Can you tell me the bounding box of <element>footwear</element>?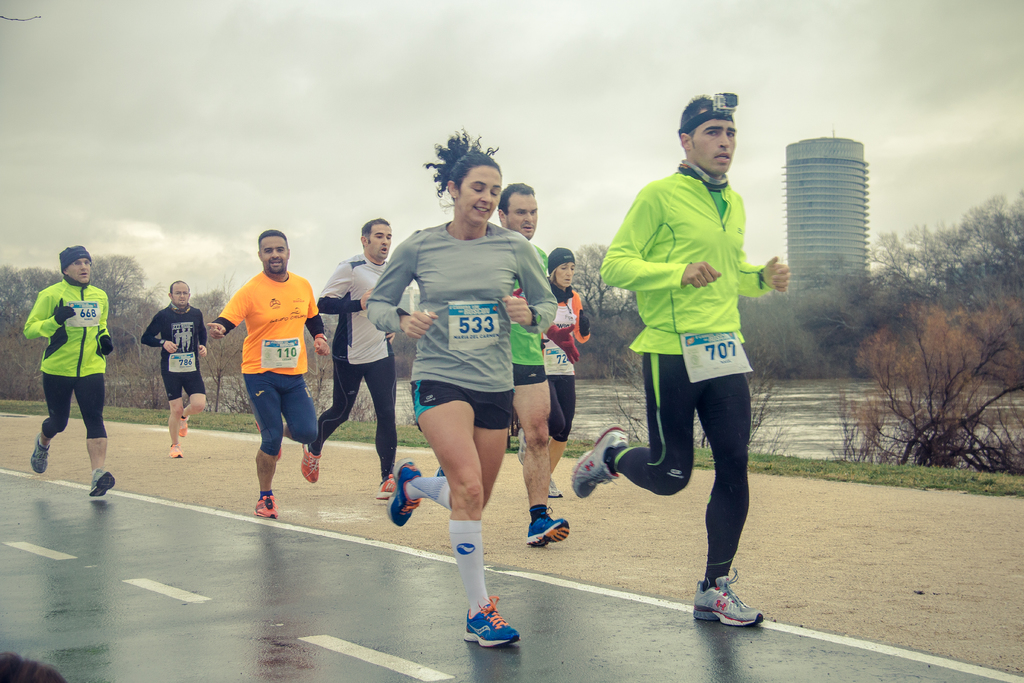
detection(35, 433, 49, 475).
